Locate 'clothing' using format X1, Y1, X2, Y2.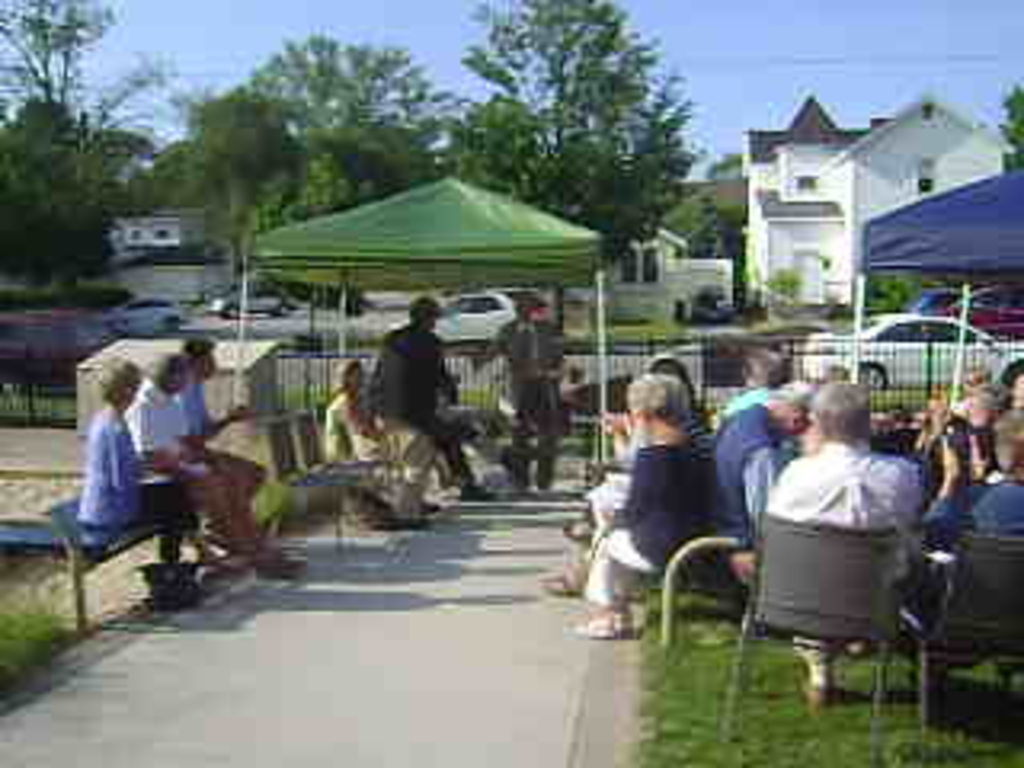
486, 307, 573, 486.
